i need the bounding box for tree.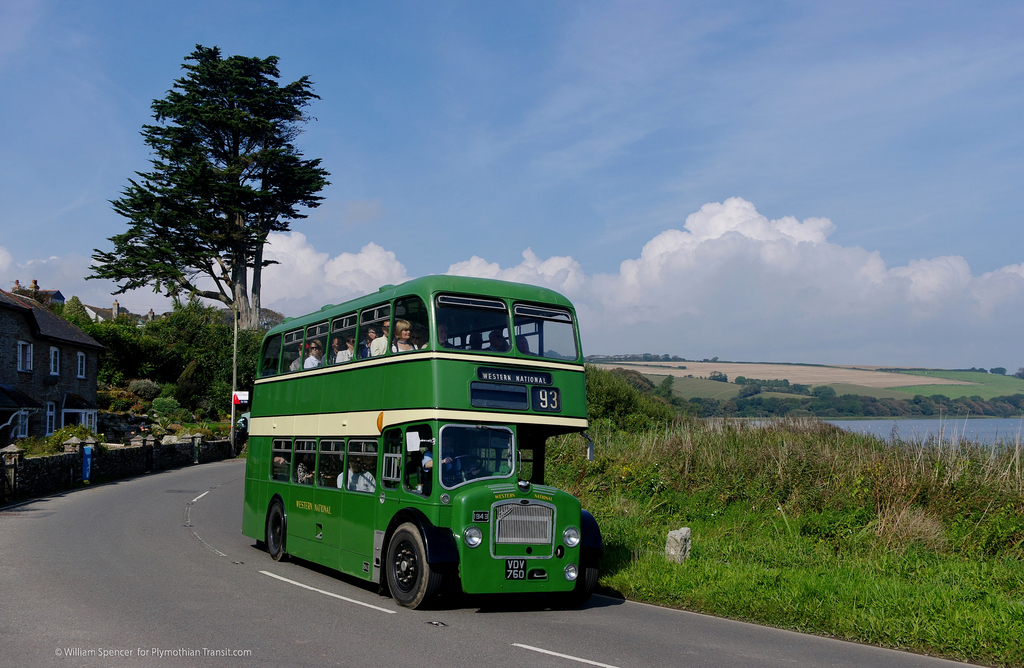
Here it is: crop(83, 33, 326, 342).
